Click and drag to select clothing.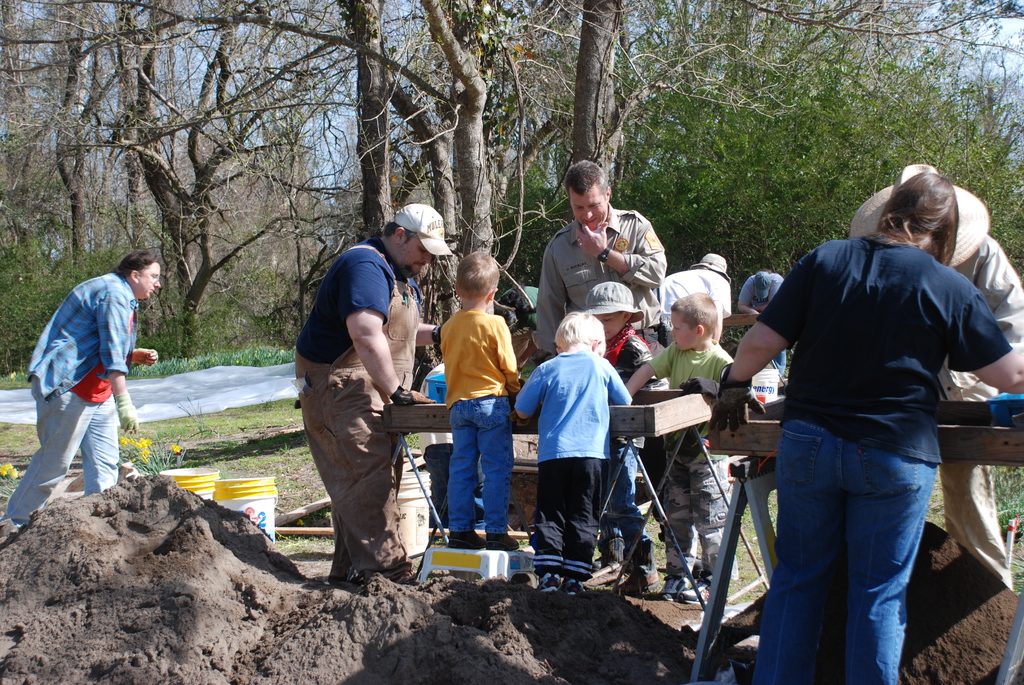
Selection: box(295, 236, 428, 571).
